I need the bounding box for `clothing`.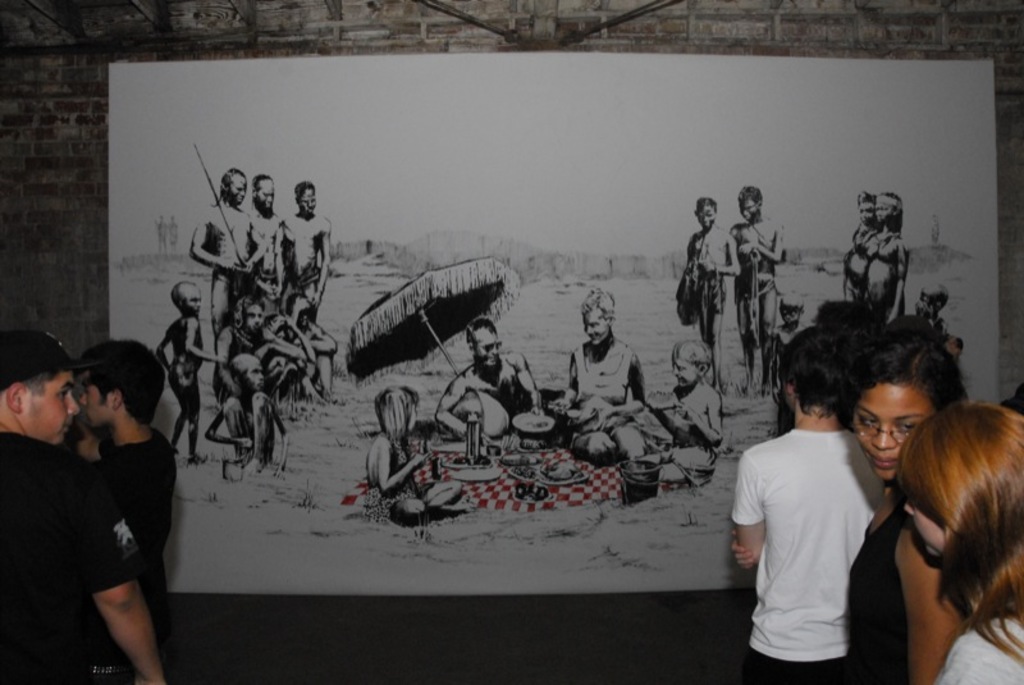
Here it is: [934,615,1023,684].
